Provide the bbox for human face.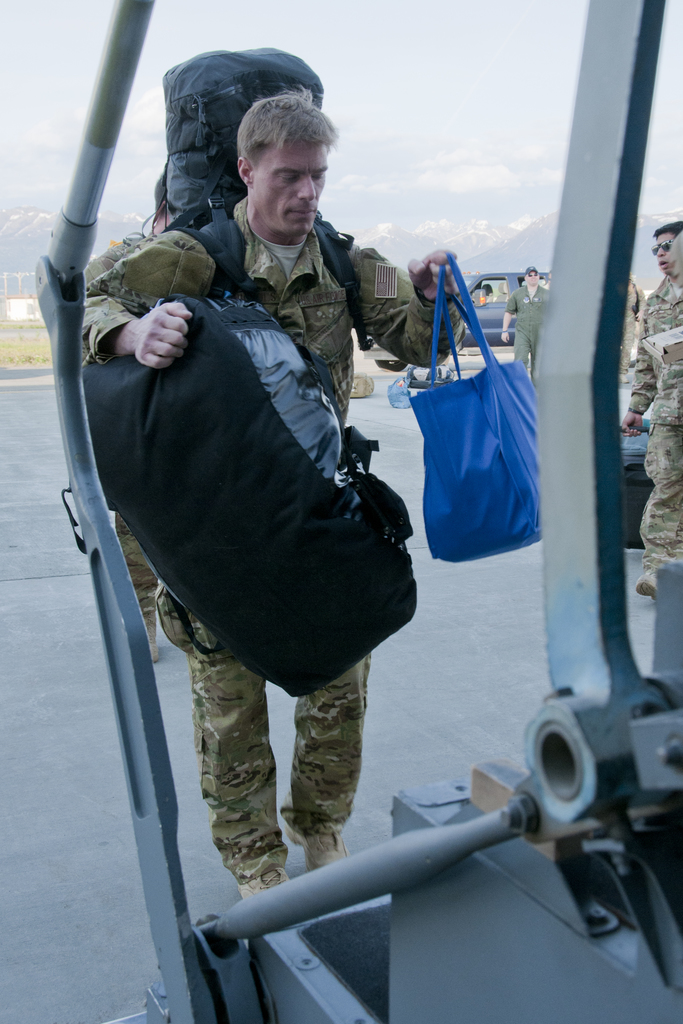
[x1=525, y1=271, x2=541, y2=287].
